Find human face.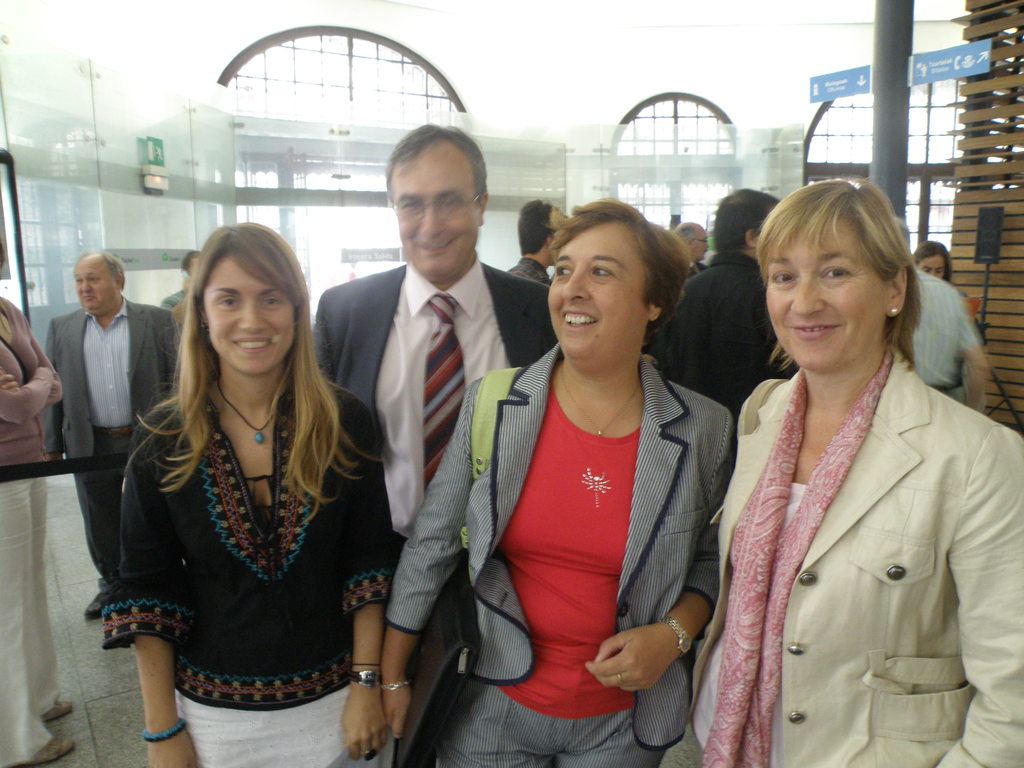
Rect(199, 253, 297, 375).
